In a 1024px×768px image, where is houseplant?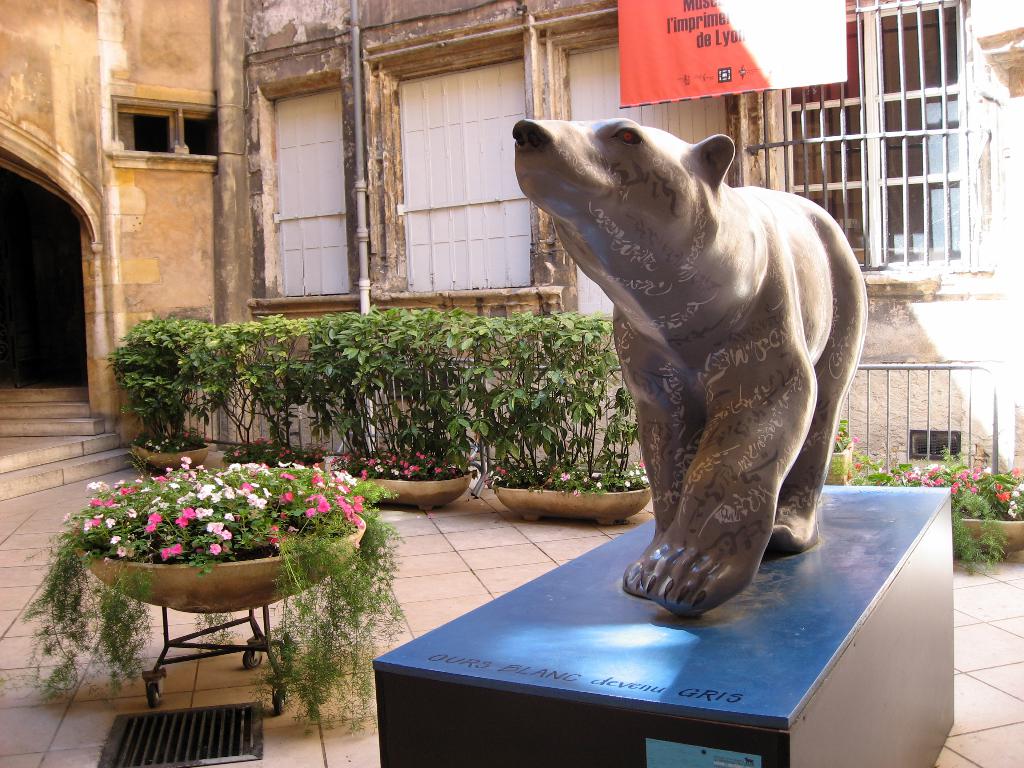
bbox=[199, 314, 348, 484].
